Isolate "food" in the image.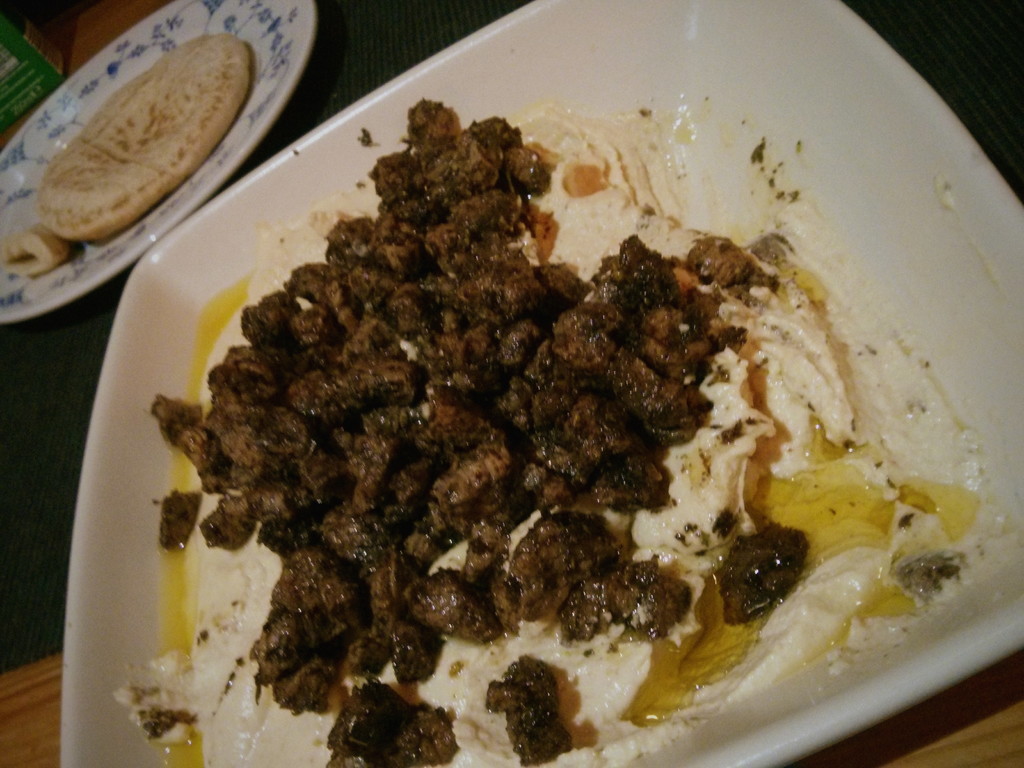
Isolated region: {"x1": 34, "y1": 38, "x2": 253, "y2": 243}.
